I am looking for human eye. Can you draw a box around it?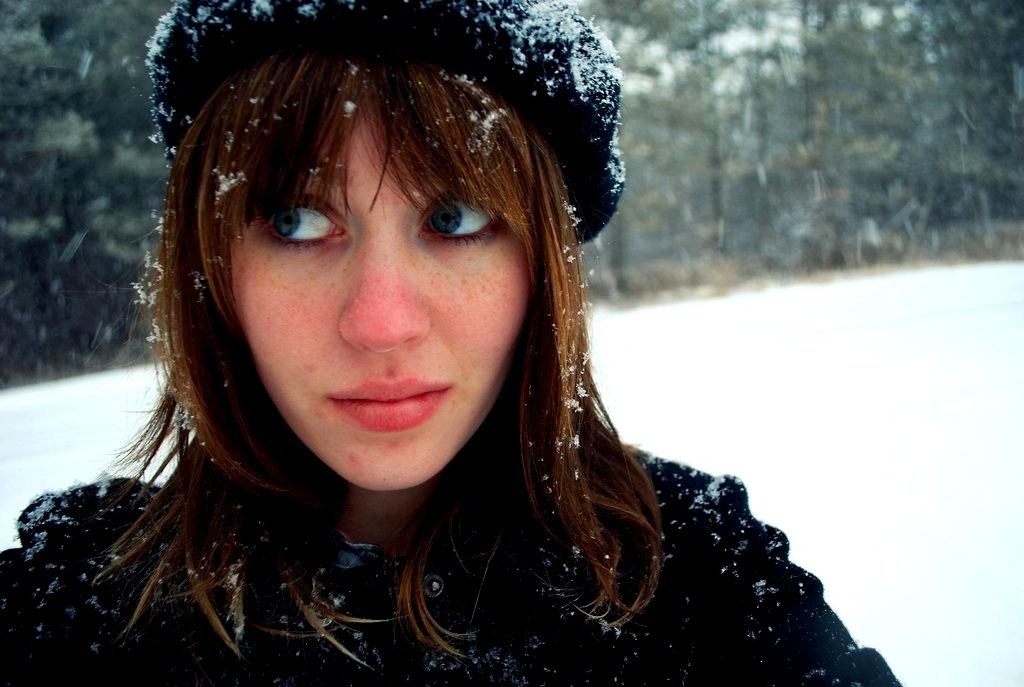
Sure, the bounding box is 243/195/337/257.
